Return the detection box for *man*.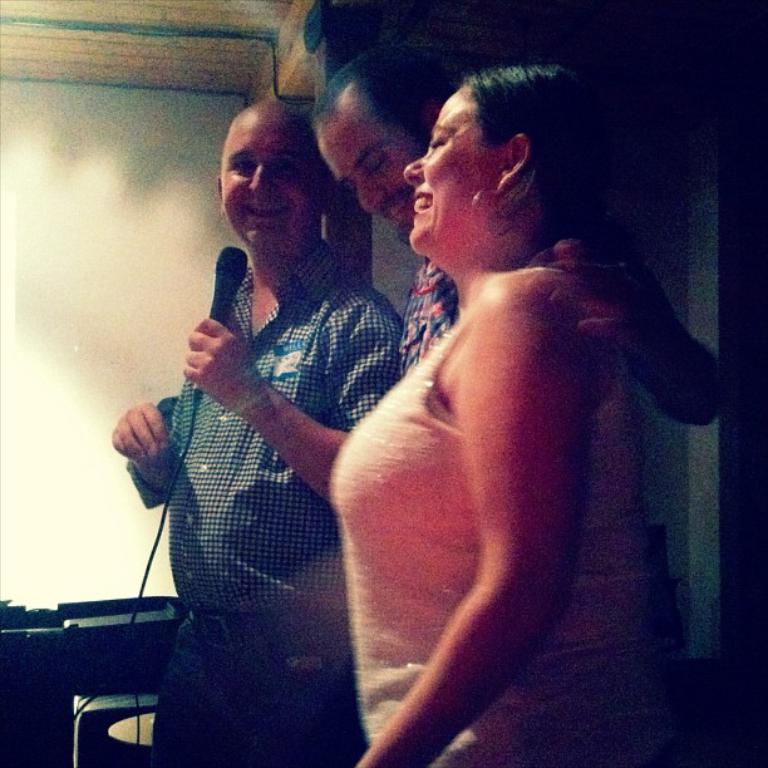
bbox=[115, 102, 422, 750].
